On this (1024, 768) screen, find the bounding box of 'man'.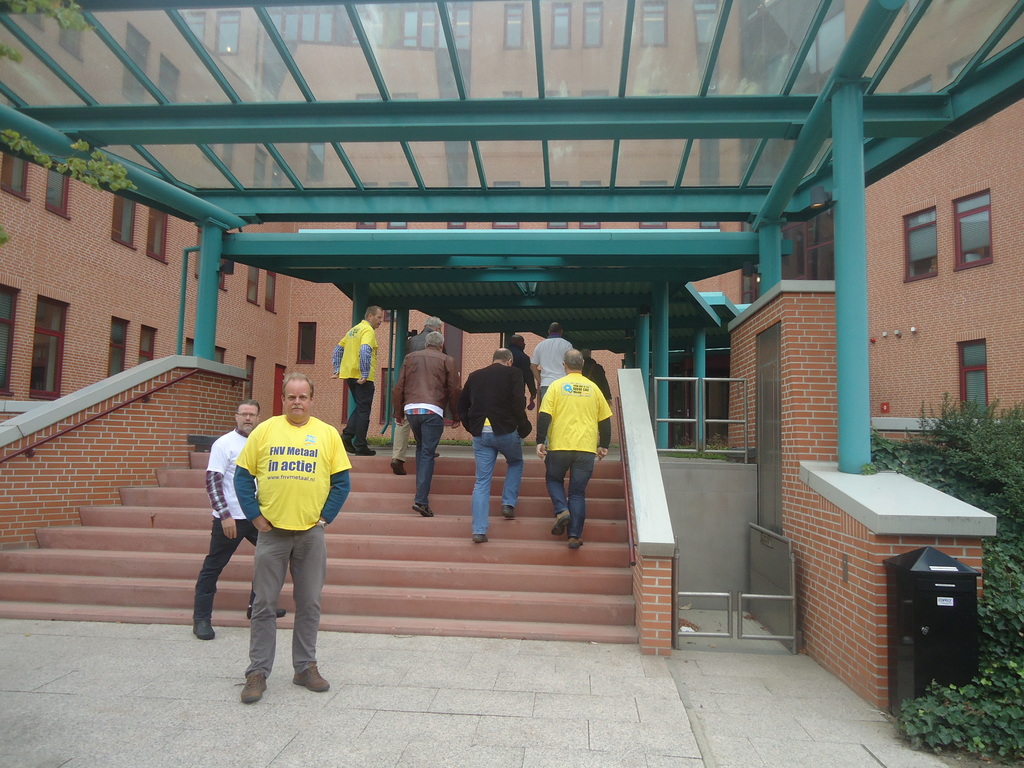
Bounding box: 456,348,531,545.
